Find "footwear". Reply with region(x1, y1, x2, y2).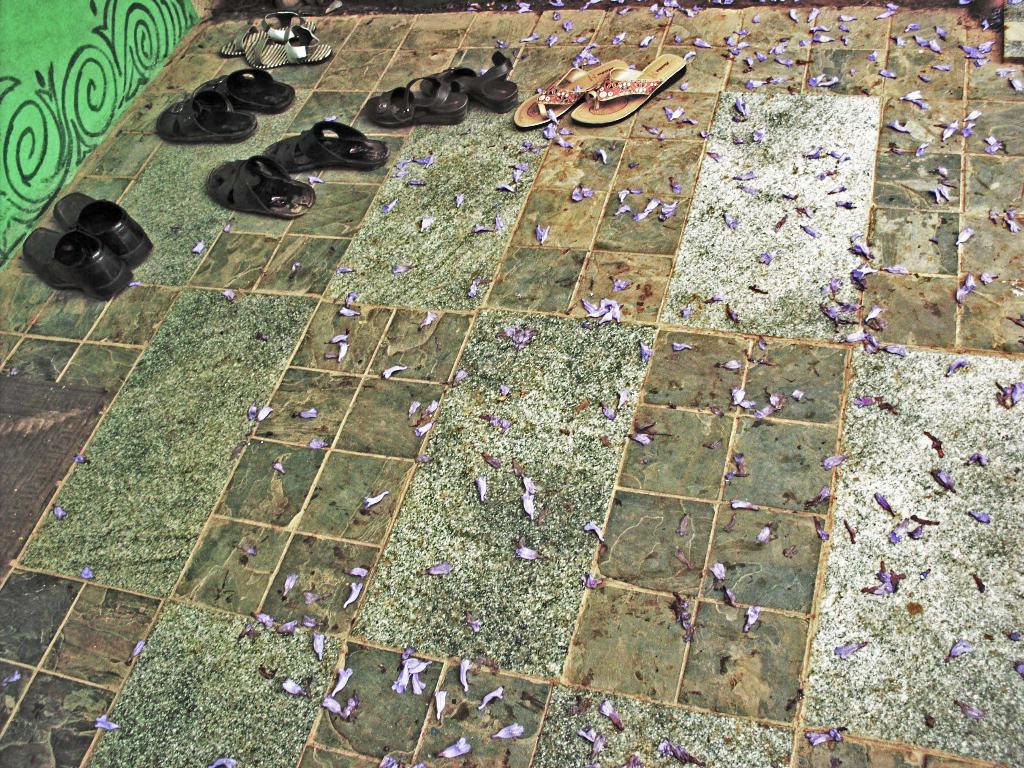
region(244, 25, 329, 62).
